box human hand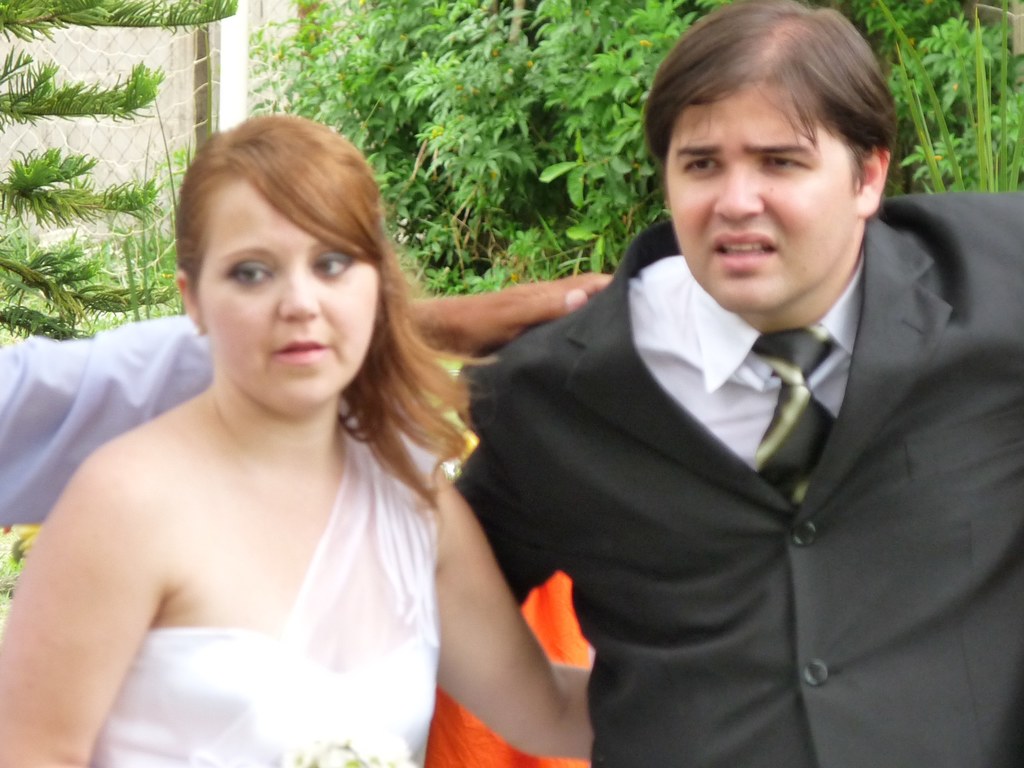
crop(424, 246, 619, 360)
